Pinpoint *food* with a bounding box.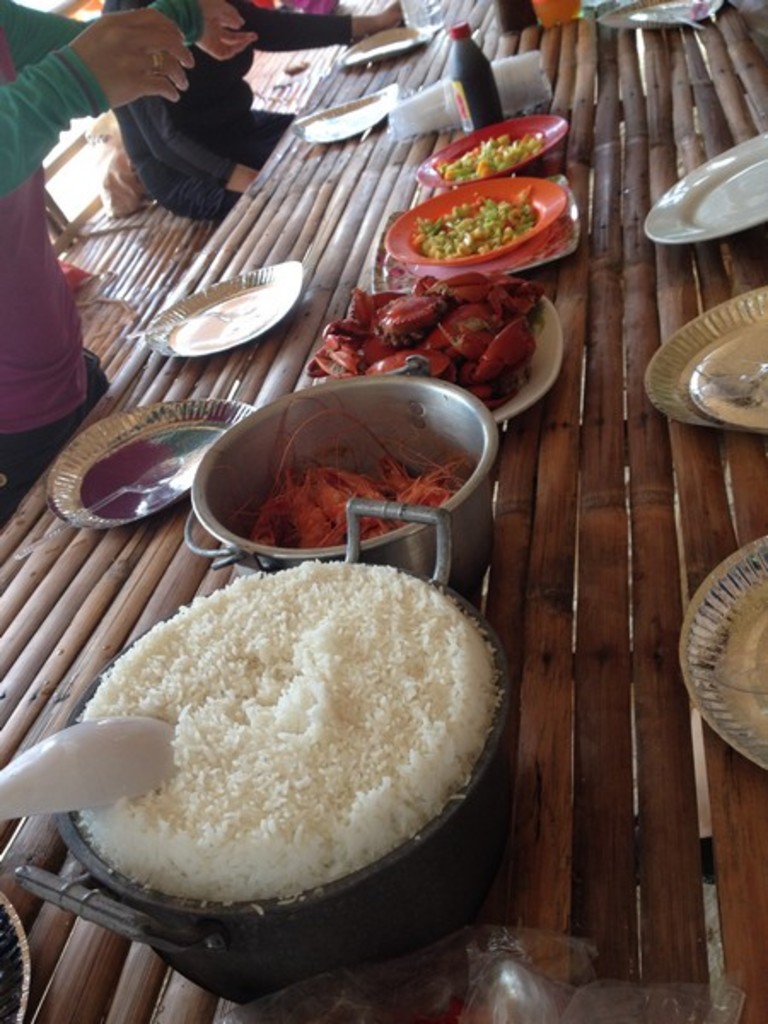
region(304, 261, 544, 410).
